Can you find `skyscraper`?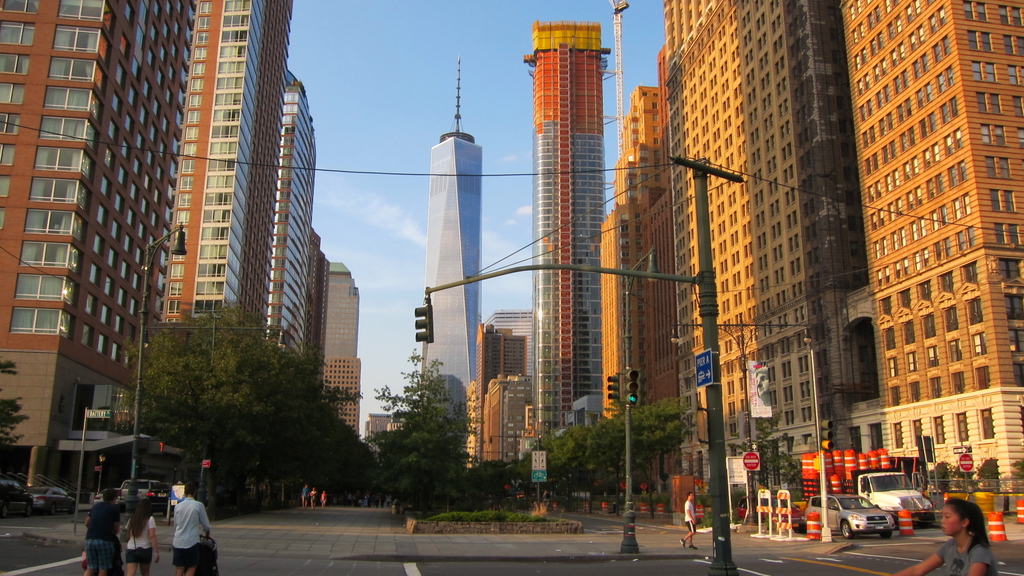
Yes, bounding box: (478, 379, 538, 468).
